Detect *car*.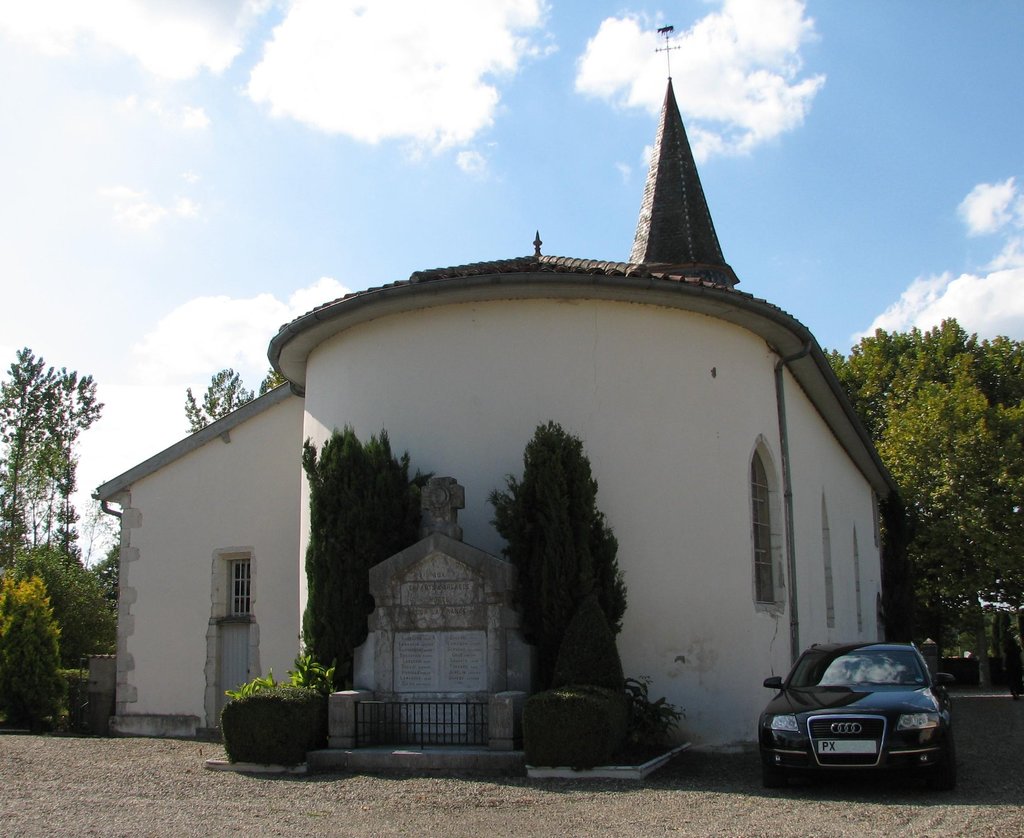
Detected at box(755, 642, 959, 791).
